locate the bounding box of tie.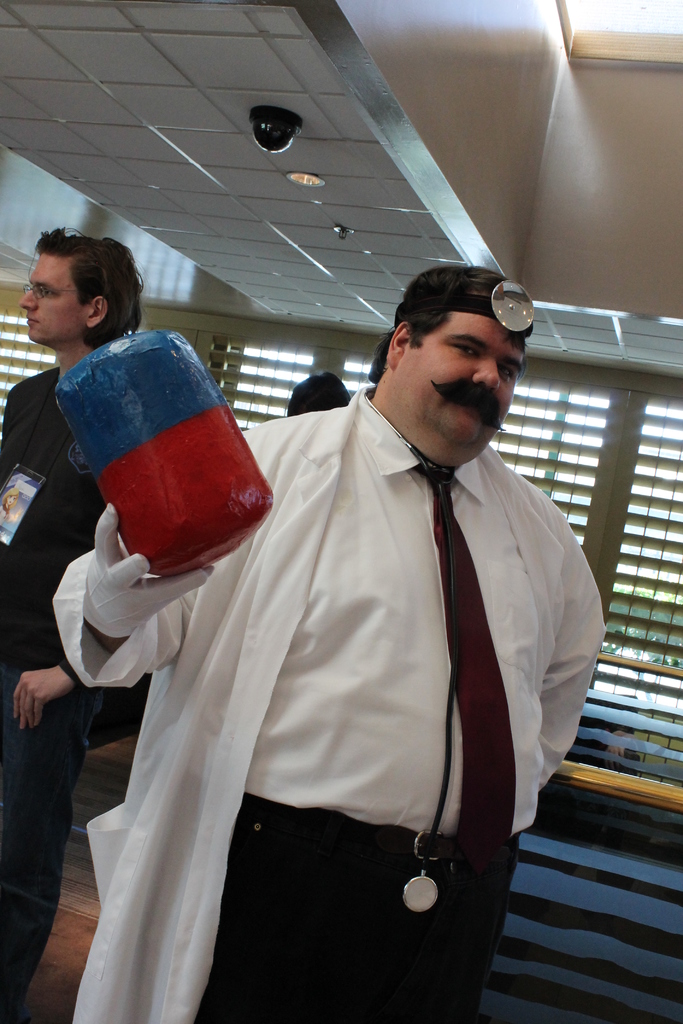
Bounding box: (402, 468, 520, 891).
